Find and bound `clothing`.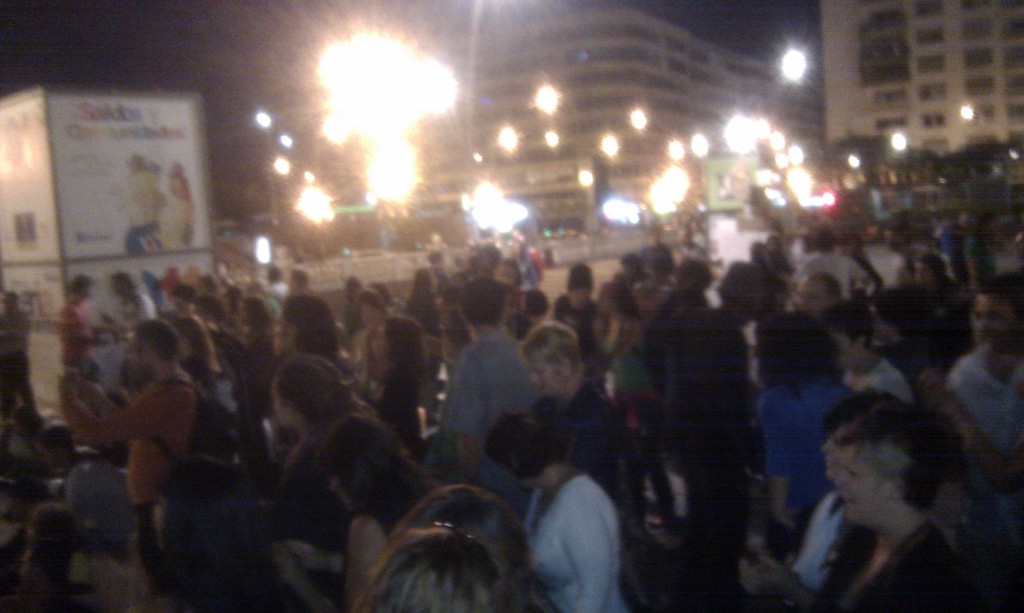
Bound: crop(954, 339, 1016, 450).
